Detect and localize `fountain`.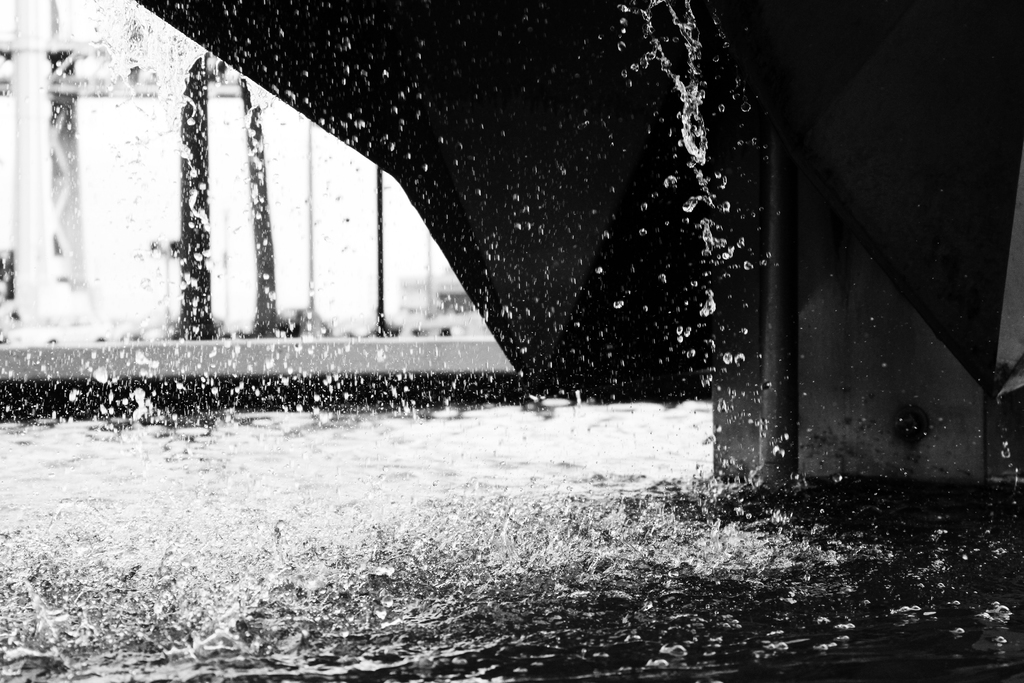
Localized at 0,0,1023,682.
